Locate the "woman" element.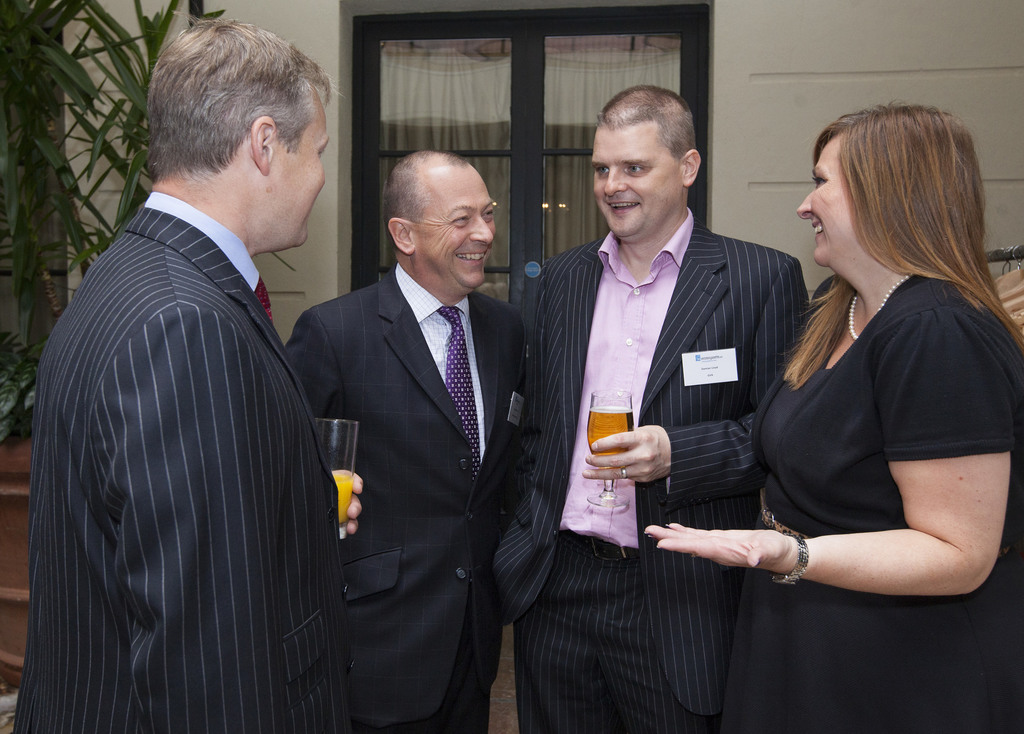
Element bbox: 738 97 988 706.
